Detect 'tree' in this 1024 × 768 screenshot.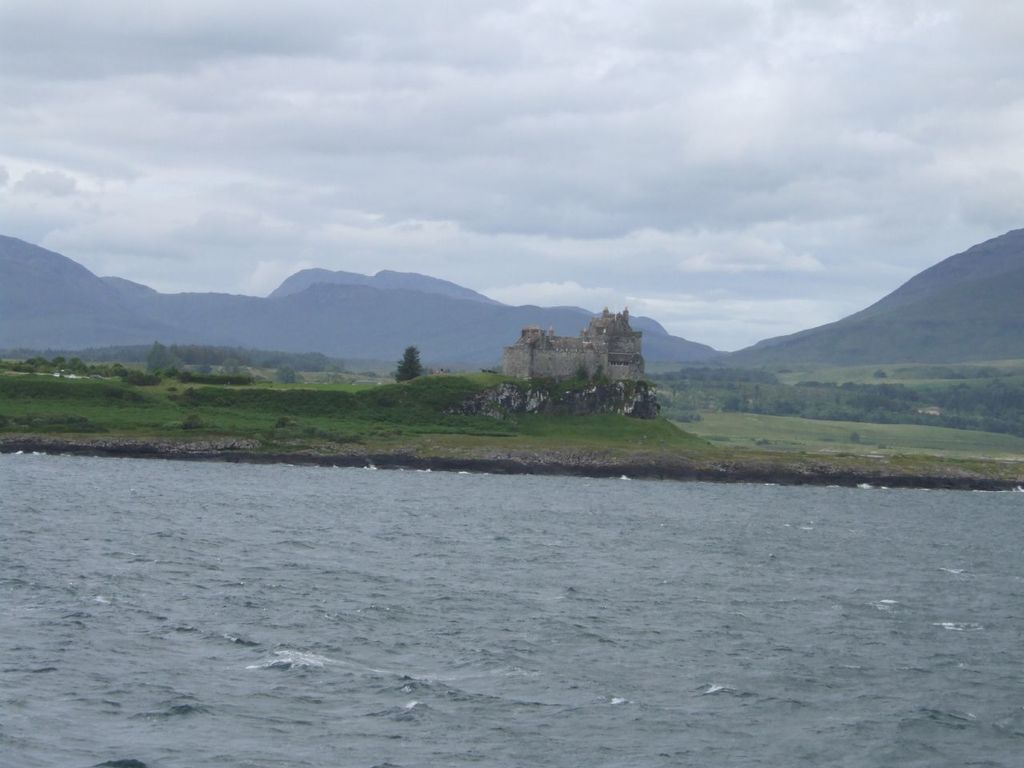
Detection: region(390, 346, 427, 386).
